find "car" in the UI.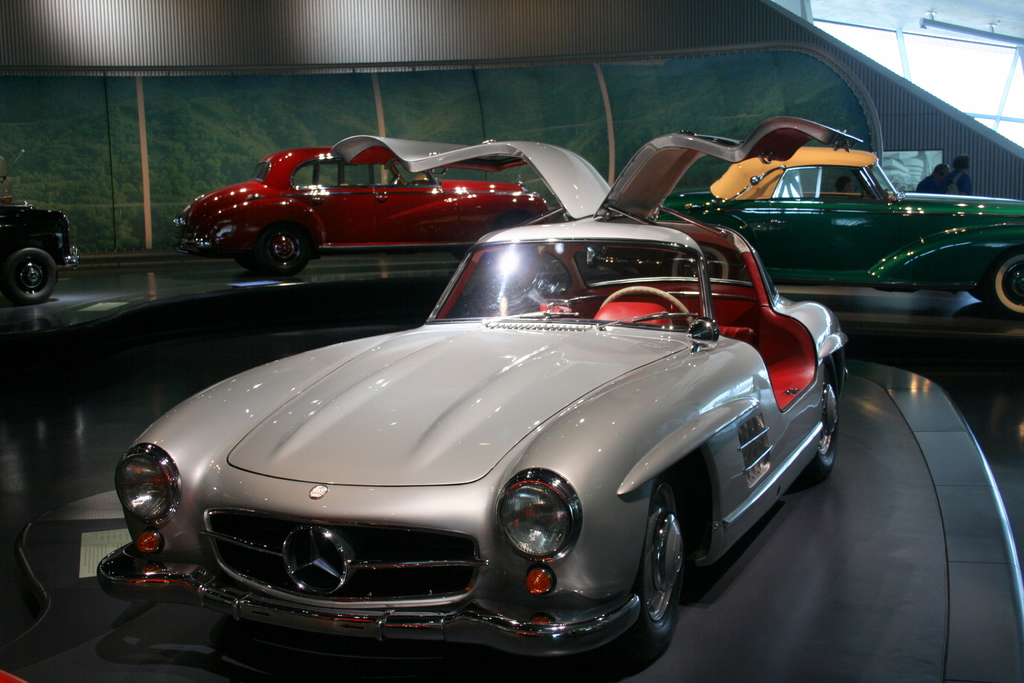
UI element at 172, 132, 536, 282.
